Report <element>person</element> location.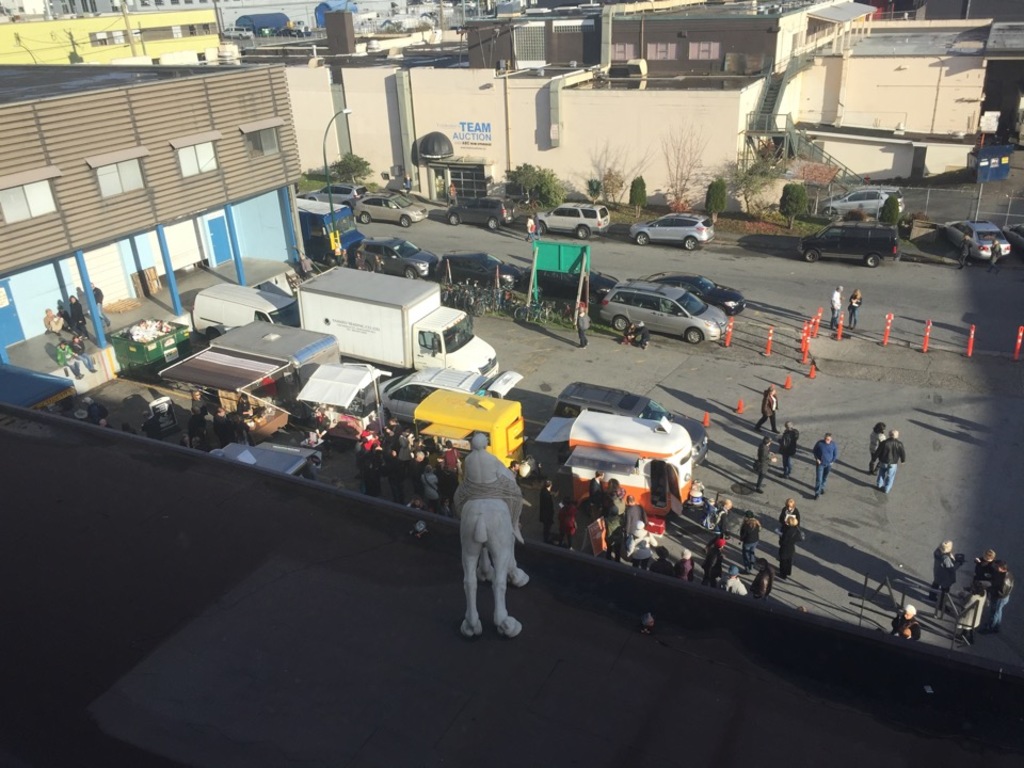
Report: detection(630, 319, 653, 350).
